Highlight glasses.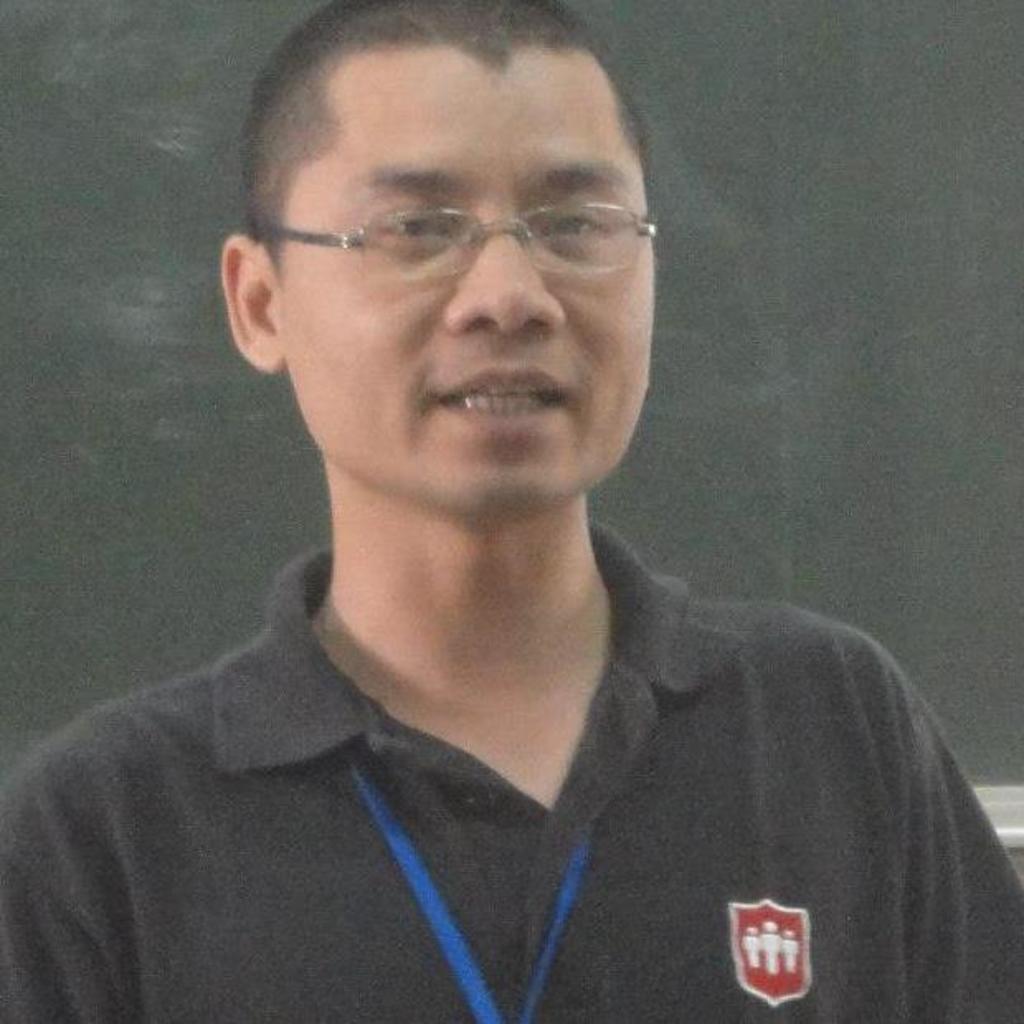
Highlighted region: 251, 197, 657, 297.
